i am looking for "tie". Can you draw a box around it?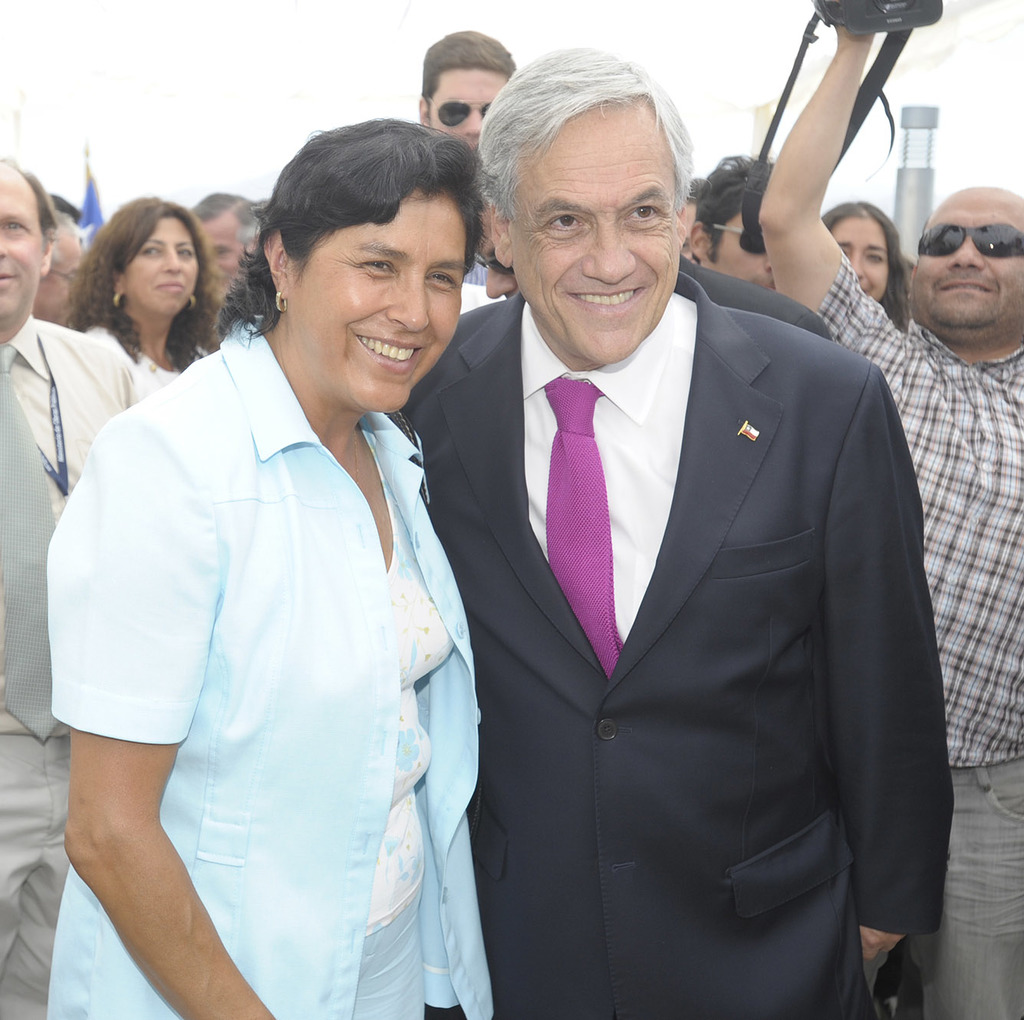
Sure, the bounding box is bbox=[543, 373, 624, 686].
